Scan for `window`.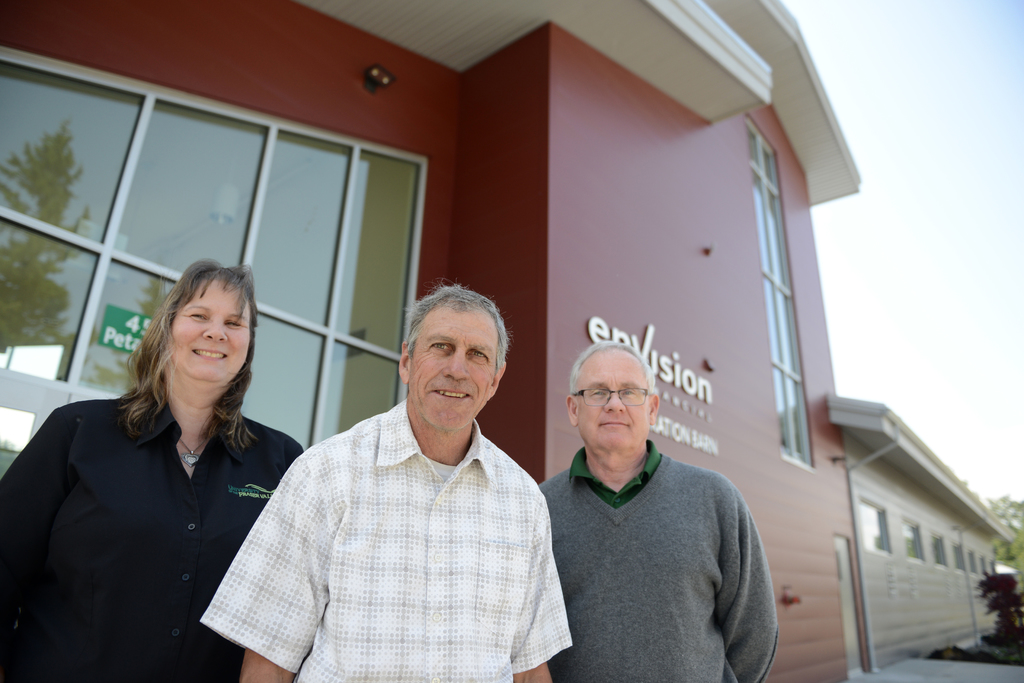
Scan result: locate(858, 490, 897, 558).
